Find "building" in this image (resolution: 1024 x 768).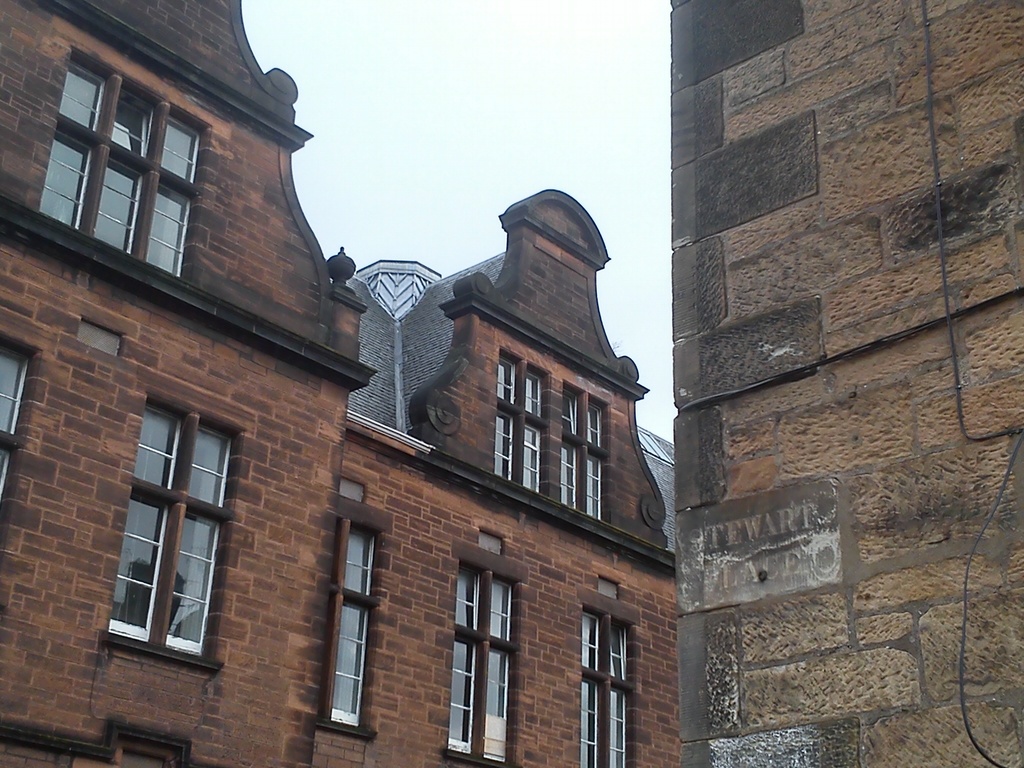
bbox(0, 0, 682, 767).
